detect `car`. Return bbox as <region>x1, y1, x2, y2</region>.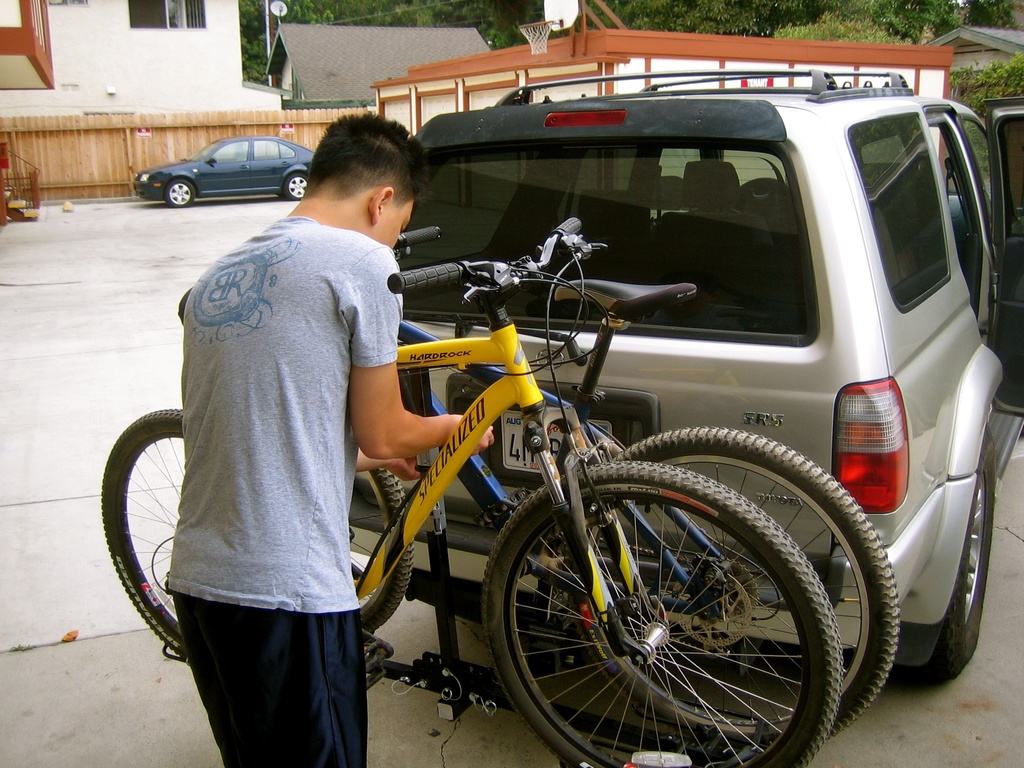
<region>133, 135, 313, 209</region>.
